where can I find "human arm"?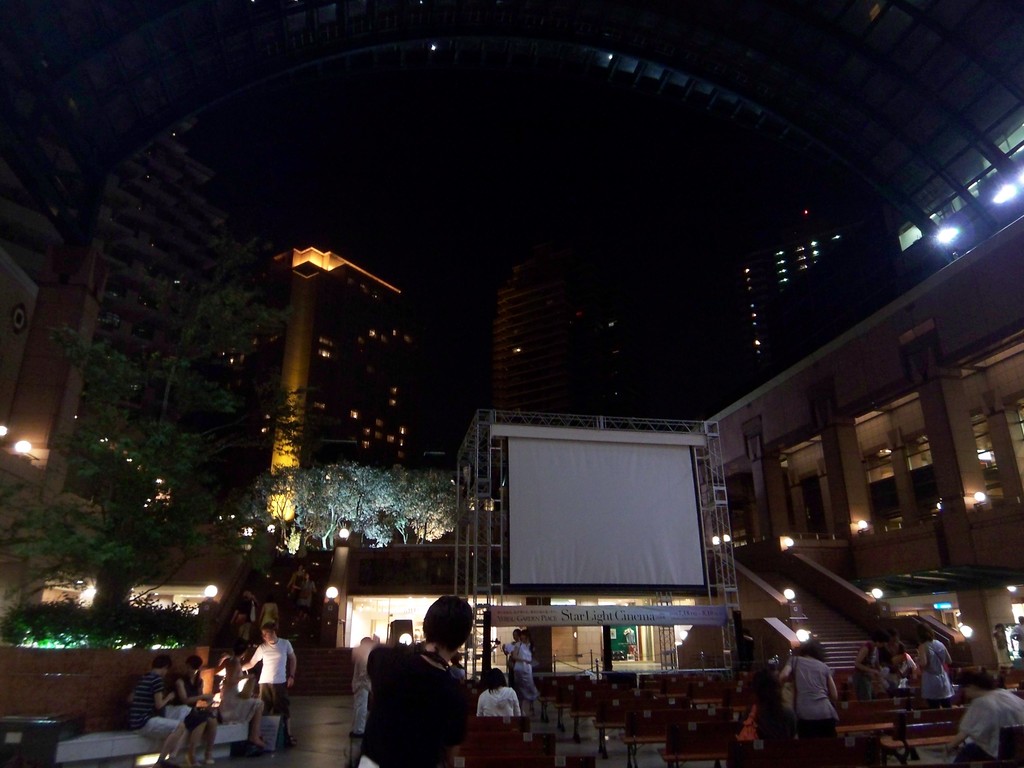
You can find it at (291,636,300,691).
